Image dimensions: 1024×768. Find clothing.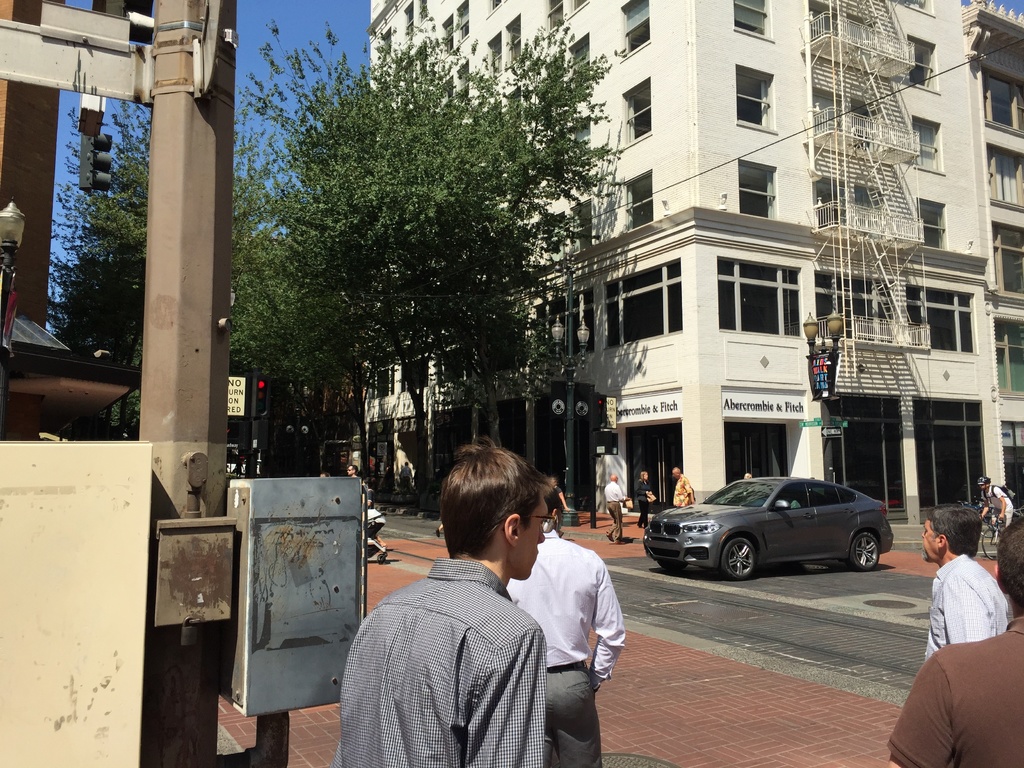
881:617:1023:767.
